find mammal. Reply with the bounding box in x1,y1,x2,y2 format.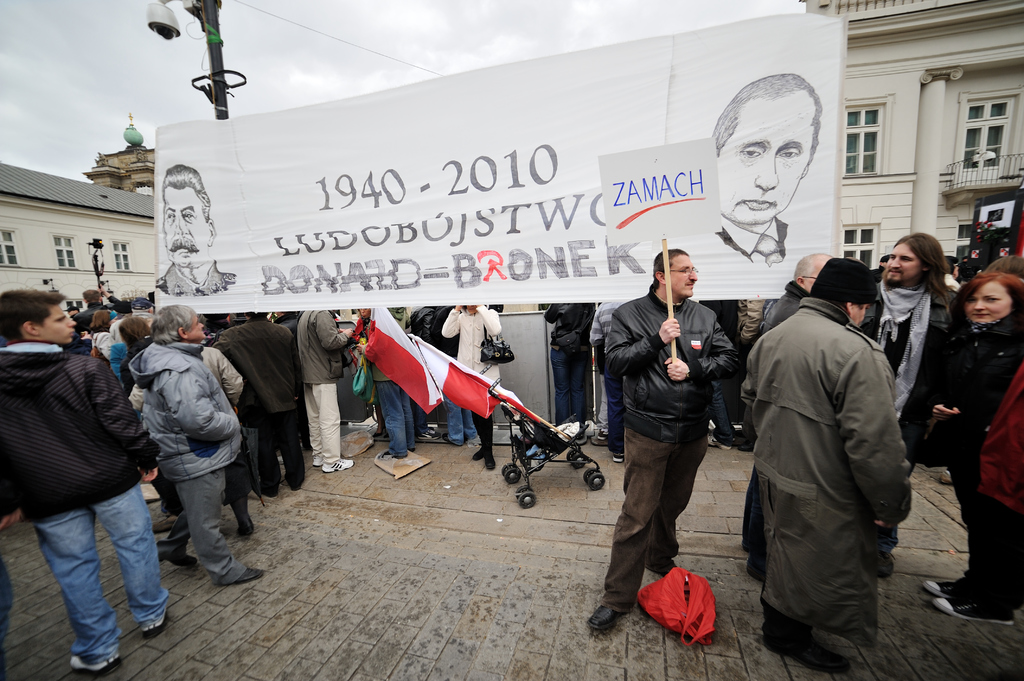
444,303,481,447.
